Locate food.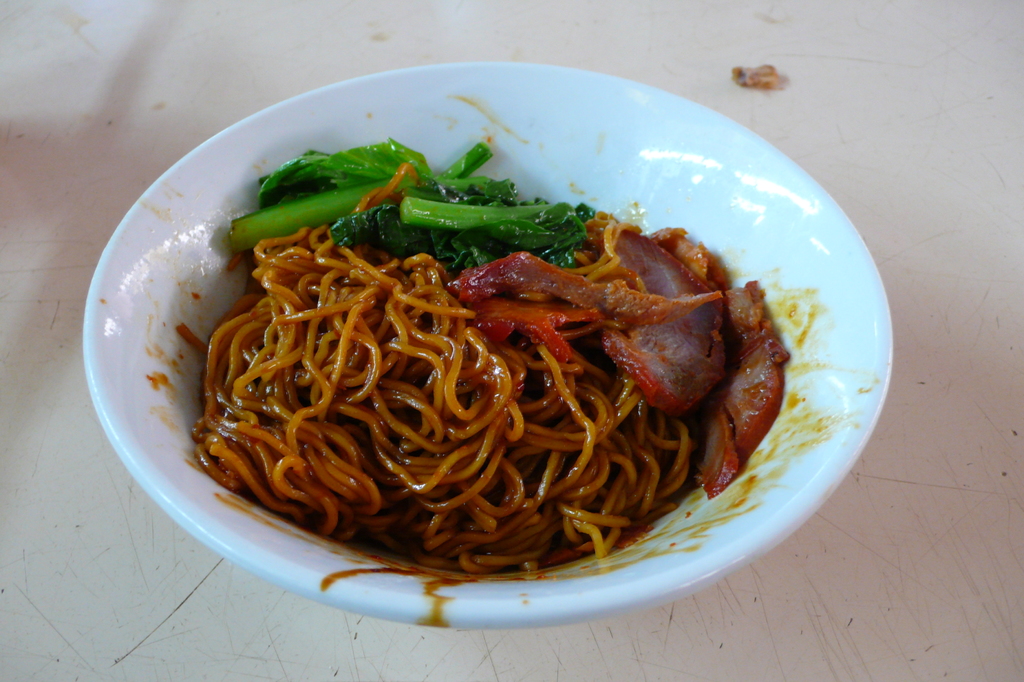
Bounding box: rect(731, 63, 776, 88).
